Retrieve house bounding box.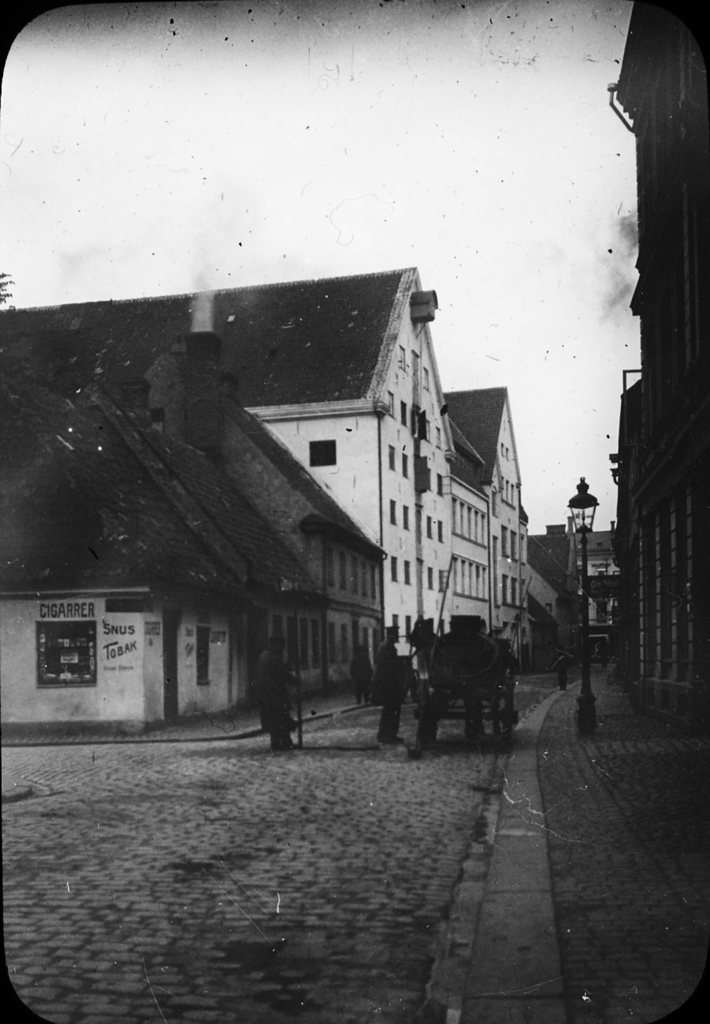
Bounding box: rect(0, 324, 386, 732).
